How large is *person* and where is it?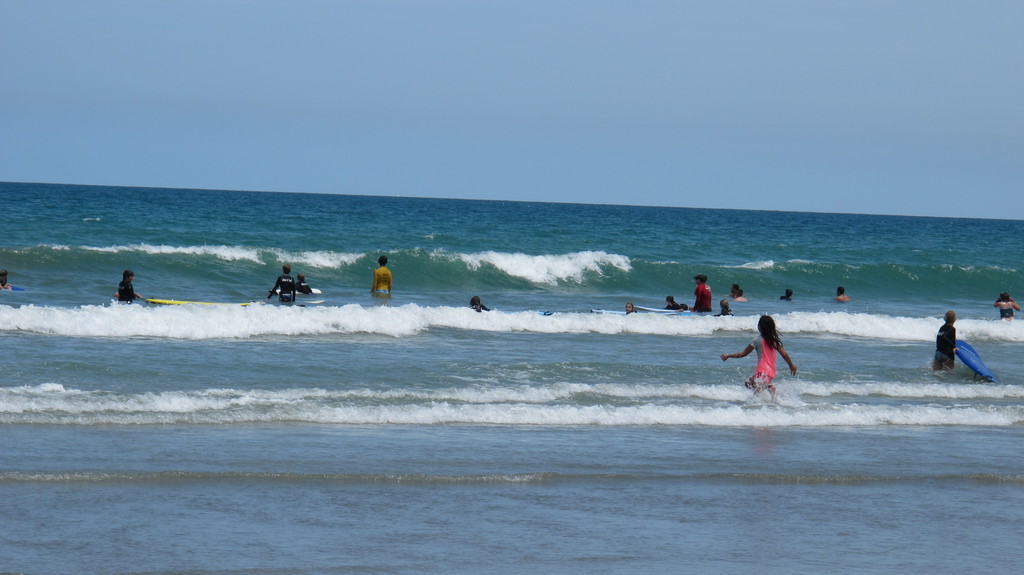
Bounding box: select_region(369, 254, 393, 298).
